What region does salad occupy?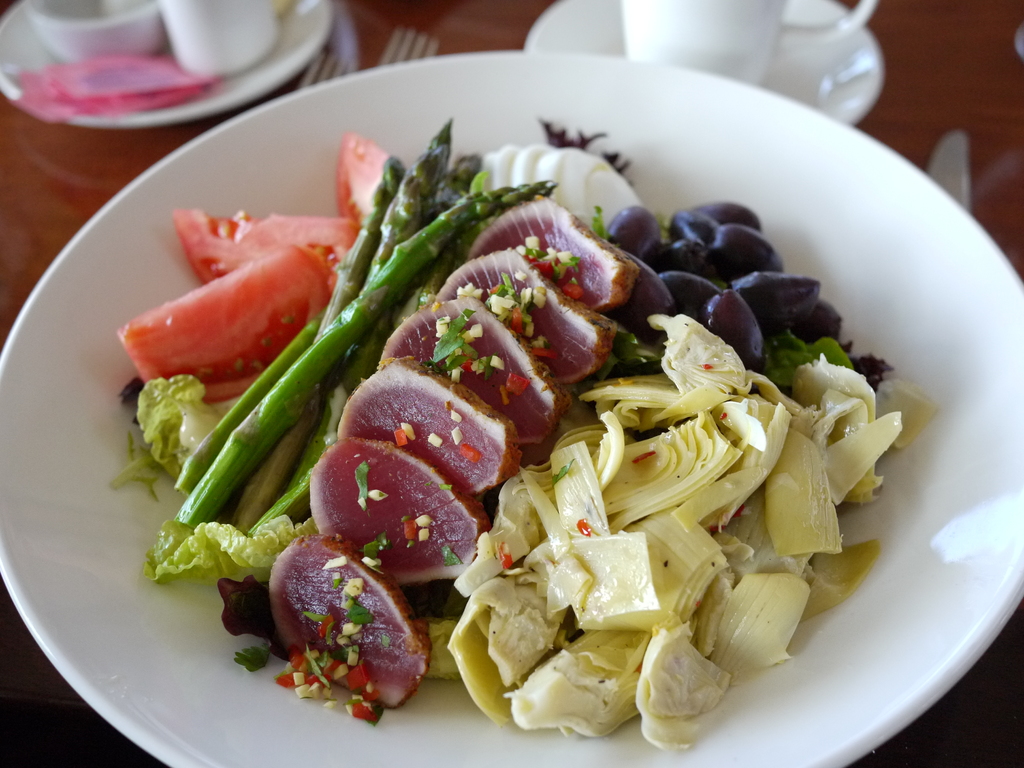
<bbox>105, 109, 937, 757</bbox>.
